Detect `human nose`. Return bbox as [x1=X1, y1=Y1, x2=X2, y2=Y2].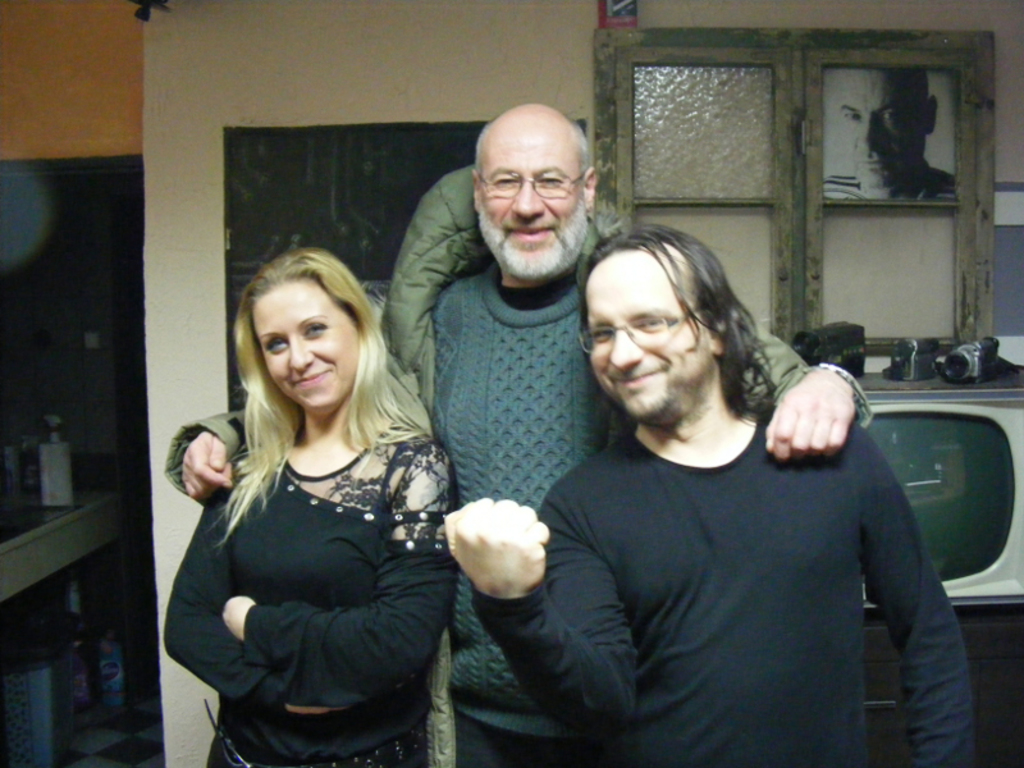
[x1=607, y1=330, x2=643, y2=369].
